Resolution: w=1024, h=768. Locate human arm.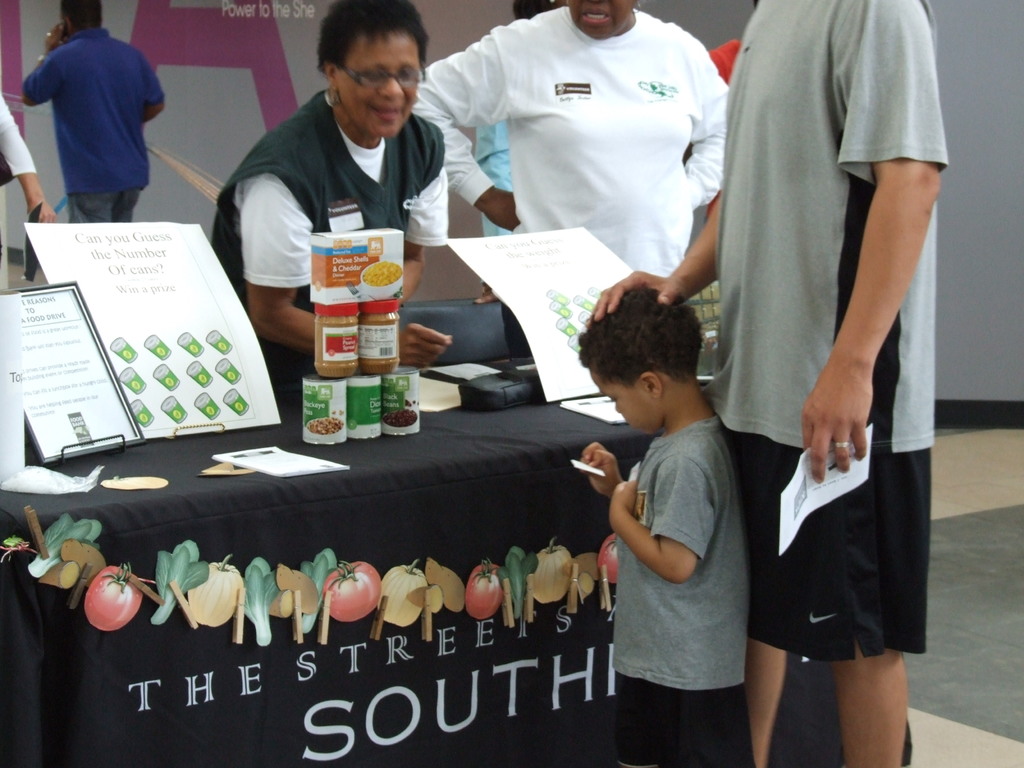
586/191/721/331.
